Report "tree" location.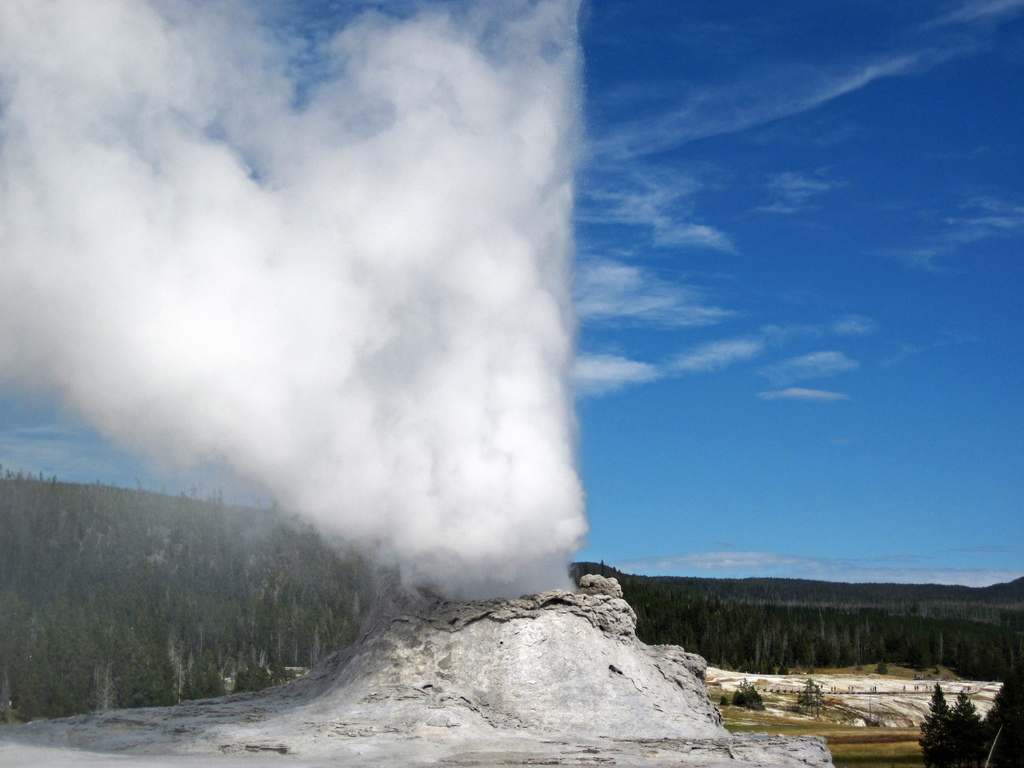
Report: bbox(0, 474, 107, 723).
